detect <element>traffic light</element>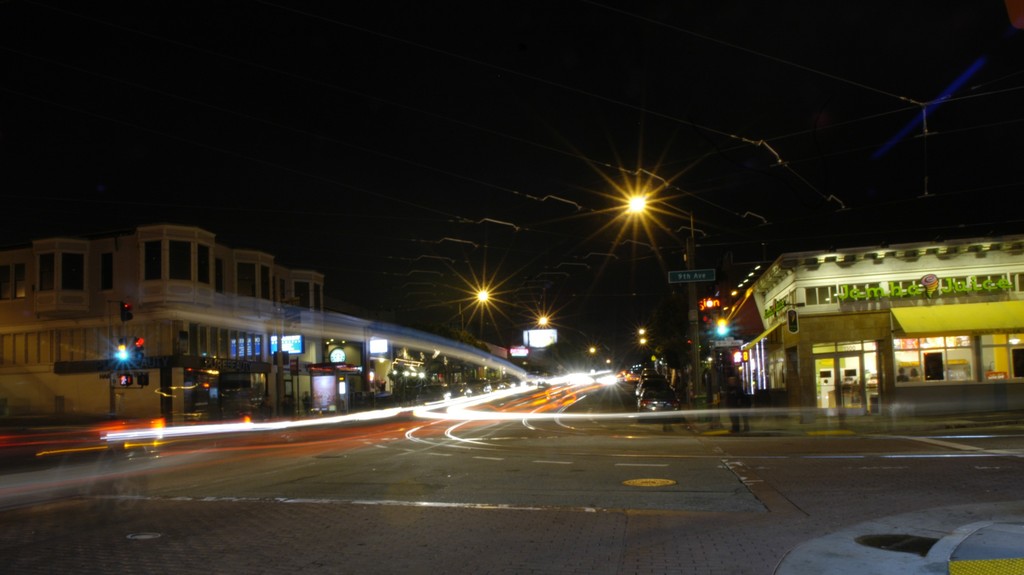
x1=118, y1=375, x2=132, y2=384
